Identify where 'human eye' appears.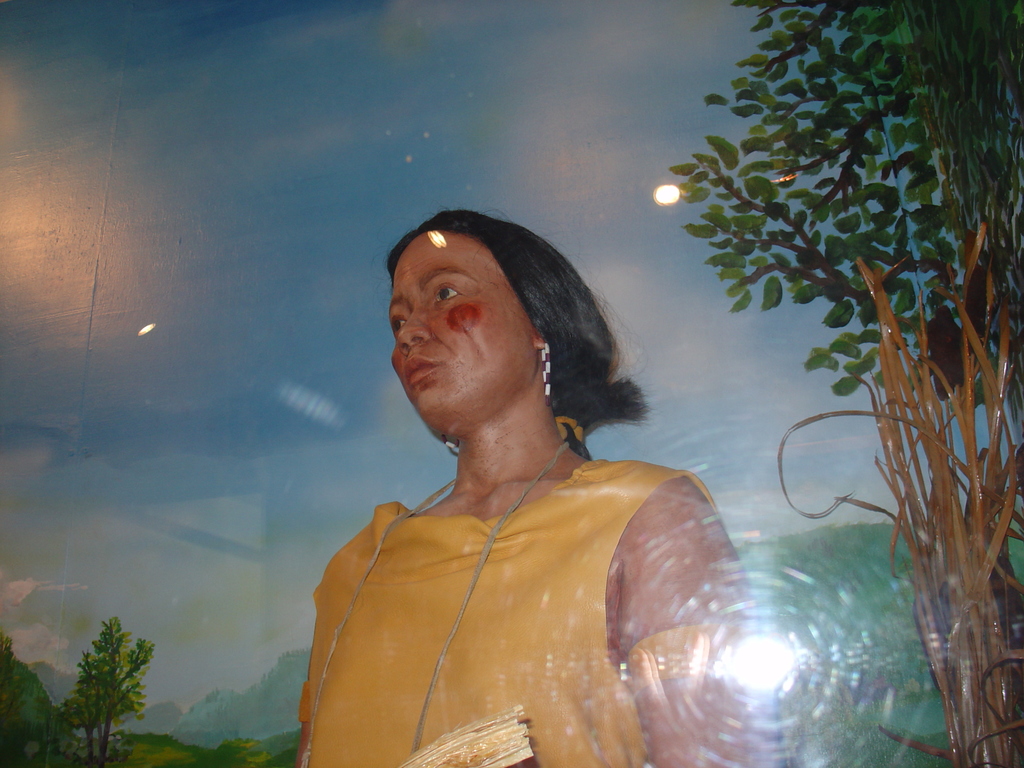
Appears at bbox(387, 309, 412, 336).
